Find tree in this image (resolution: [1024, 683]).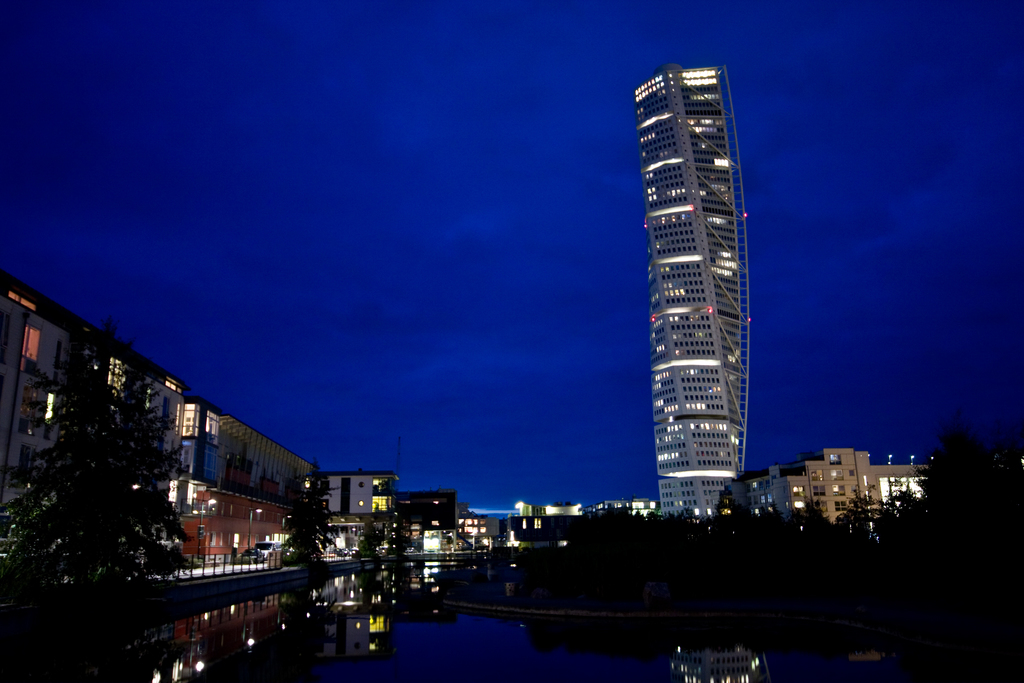
627/506/645/574.
